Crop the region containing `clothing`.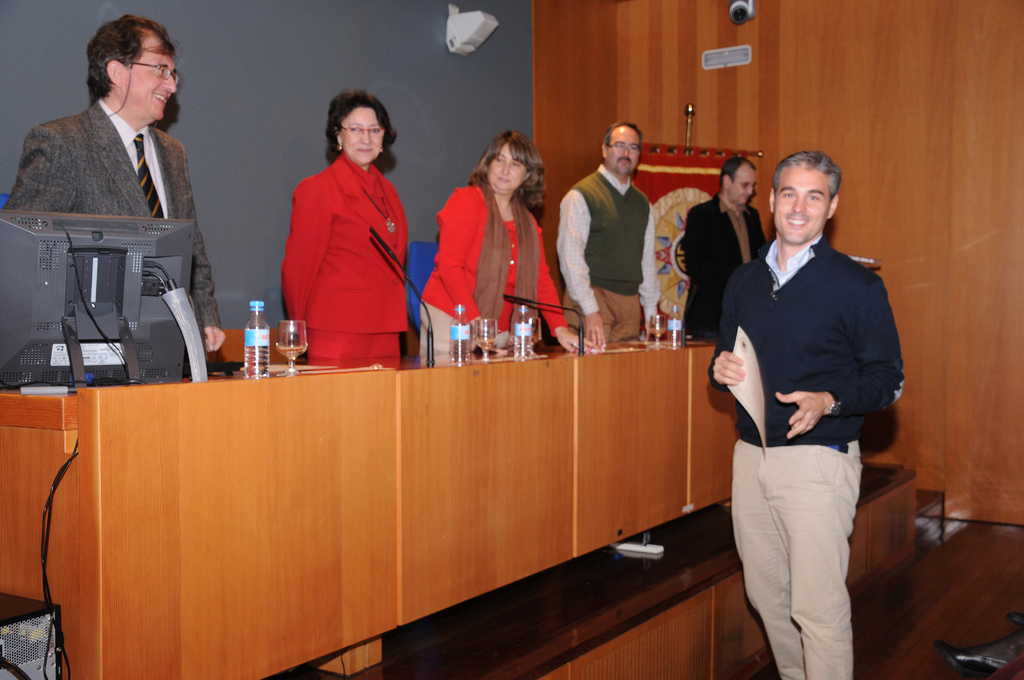
Crop region: [left=9, top=101, right=229, bottom=384].
